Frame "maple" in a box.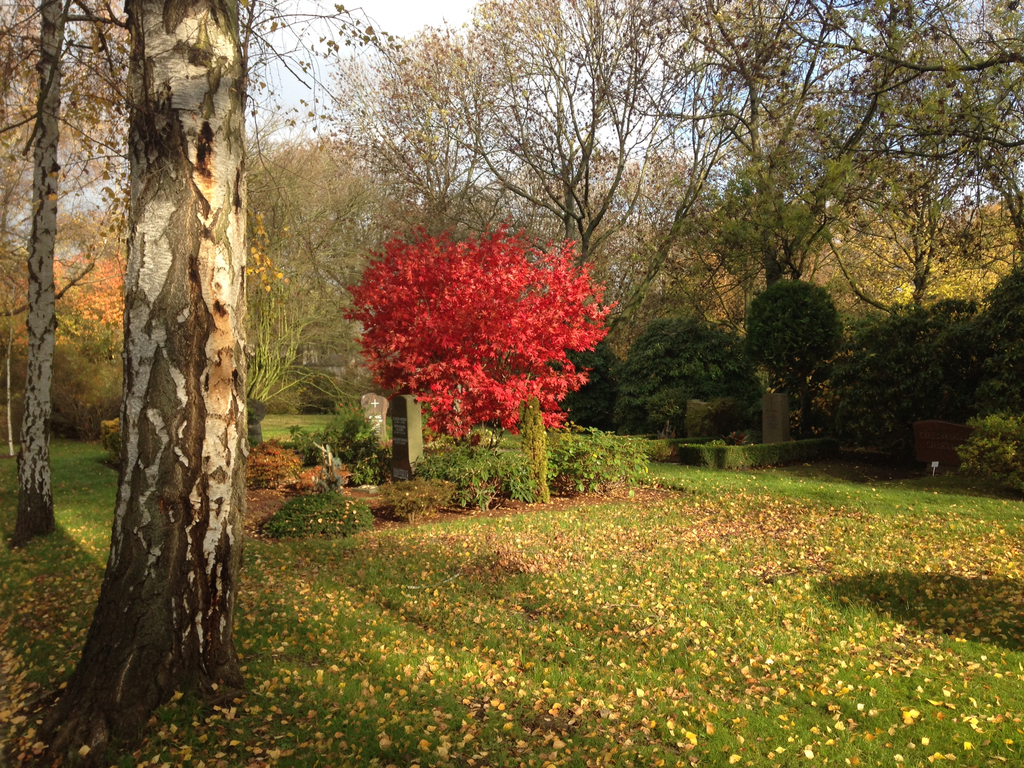
Rect(351, 220, 610, 449).
